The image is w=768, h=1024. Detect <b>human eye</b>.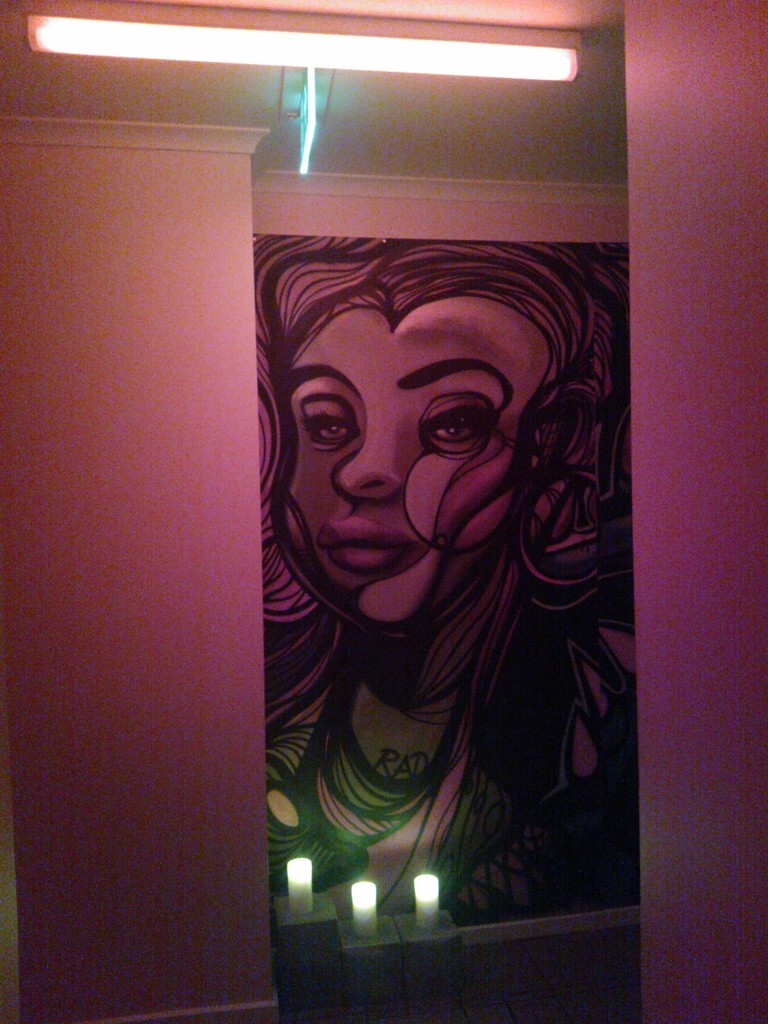
Detection: locate(430, 376, 513, 481).
